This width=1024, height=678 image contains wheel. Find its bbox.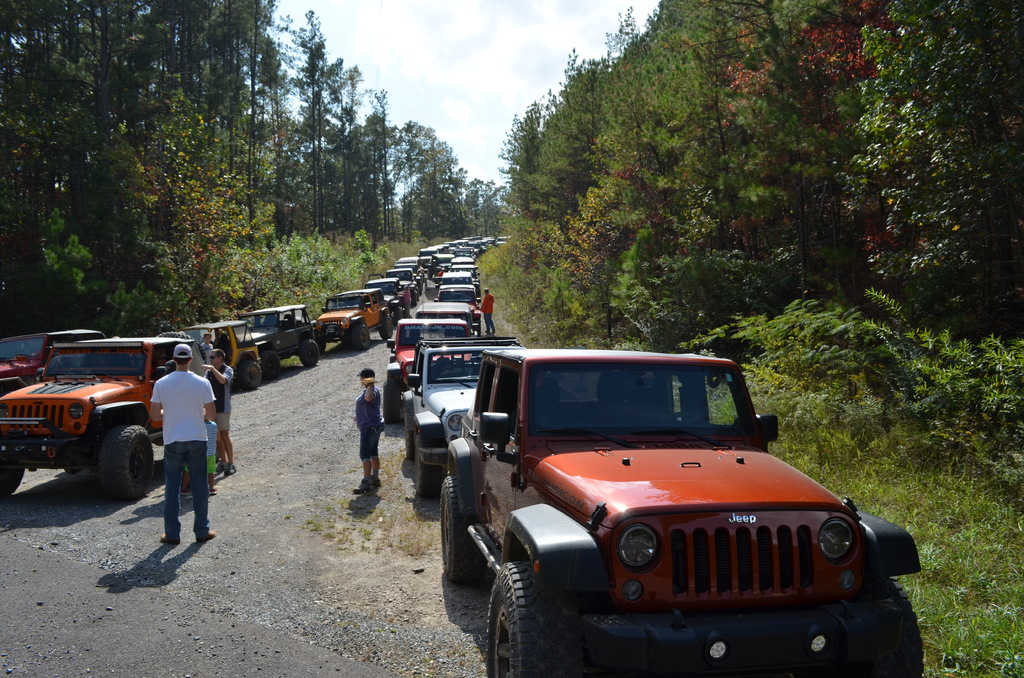
(left=259, top=351, right=284, bottom=379).
